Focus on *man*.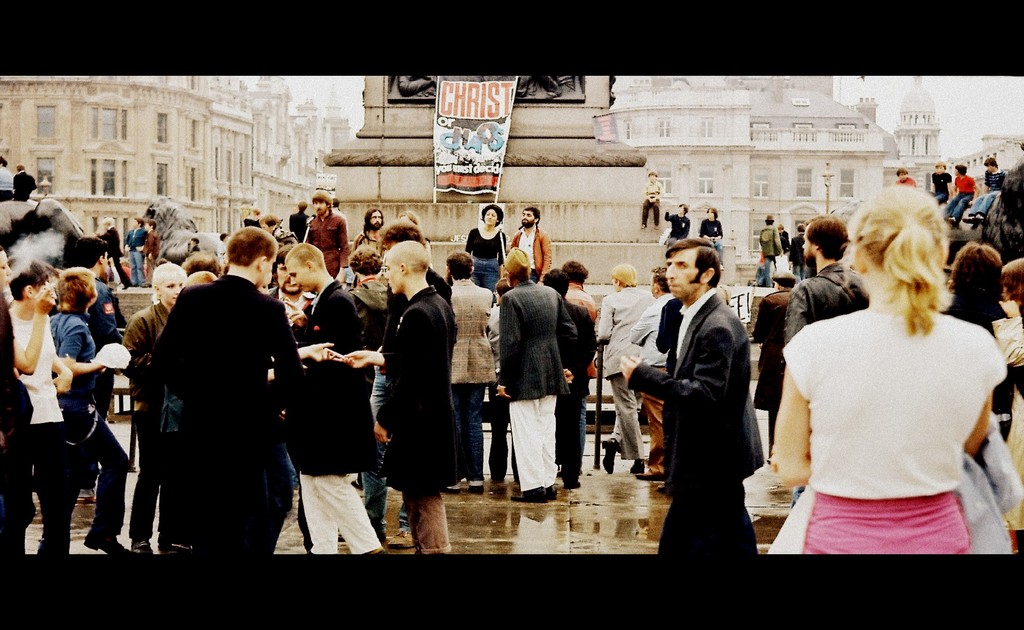
Focused at detection(15, 161, 37, 204).
